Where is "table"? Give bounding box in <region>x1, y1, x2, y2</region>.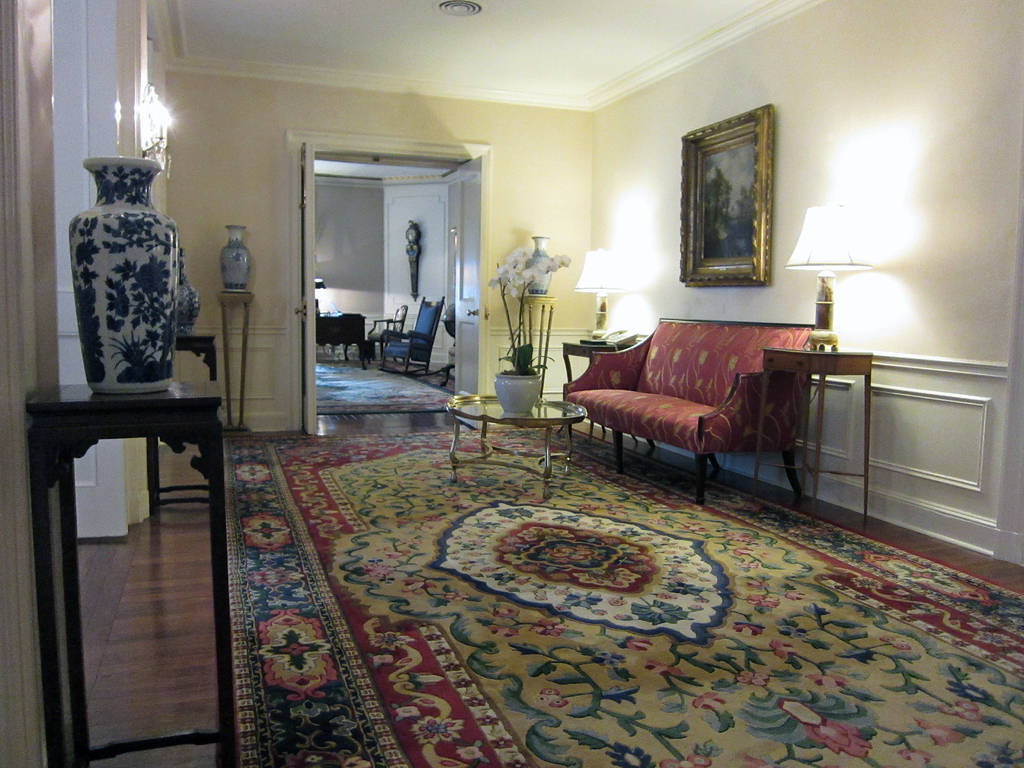
<region>447, 394, 586, 500</region>.
